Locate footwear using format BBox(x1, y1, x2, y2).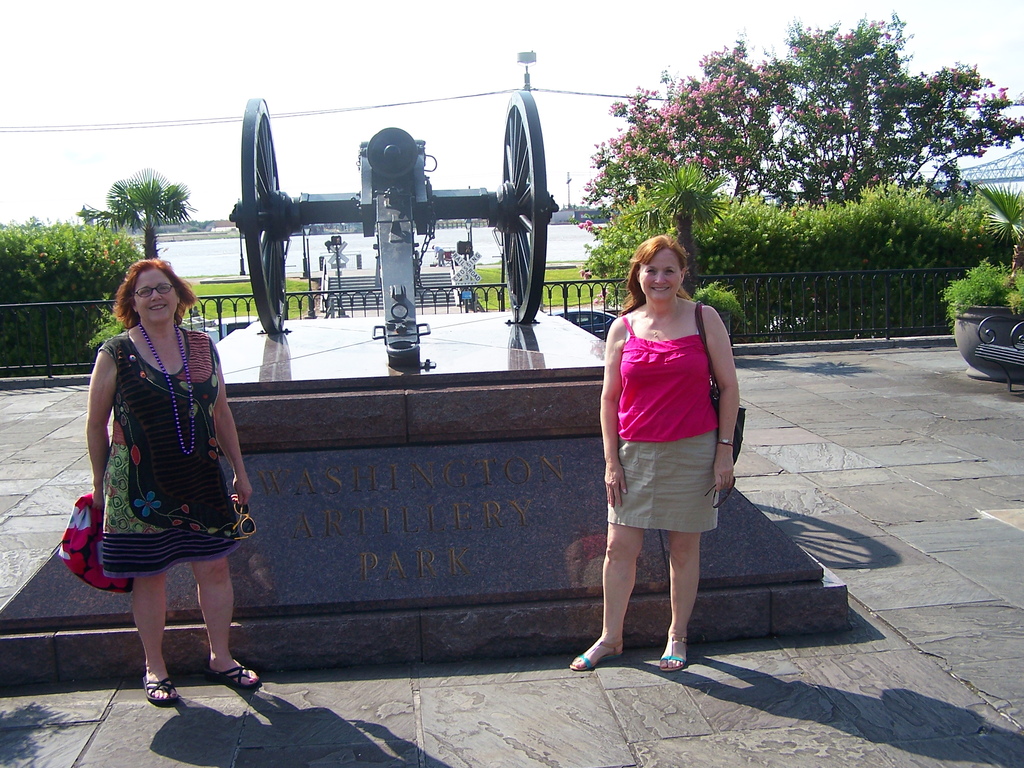
BBox(564, 641, 626, 669).
